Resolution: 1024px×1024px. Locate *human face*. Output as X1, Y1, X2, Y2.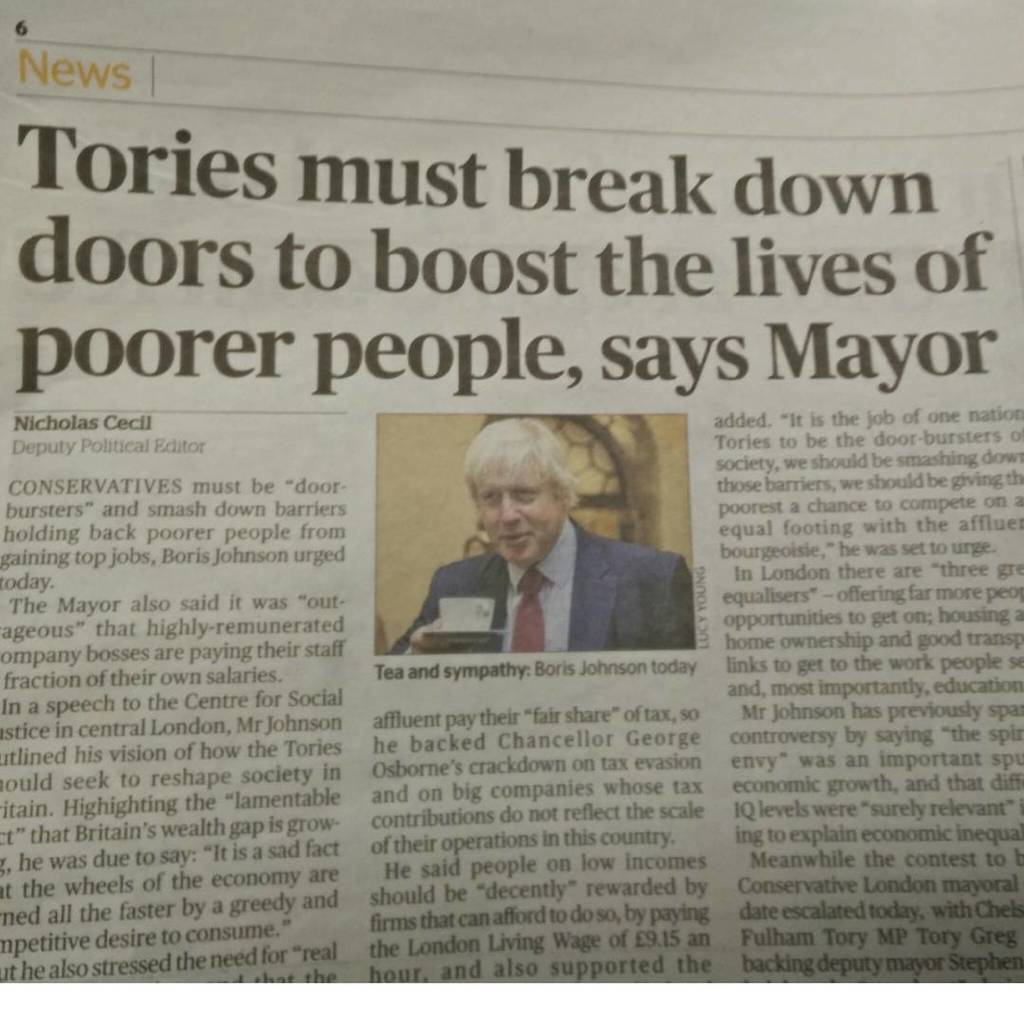
472, 461, 560, 569.
